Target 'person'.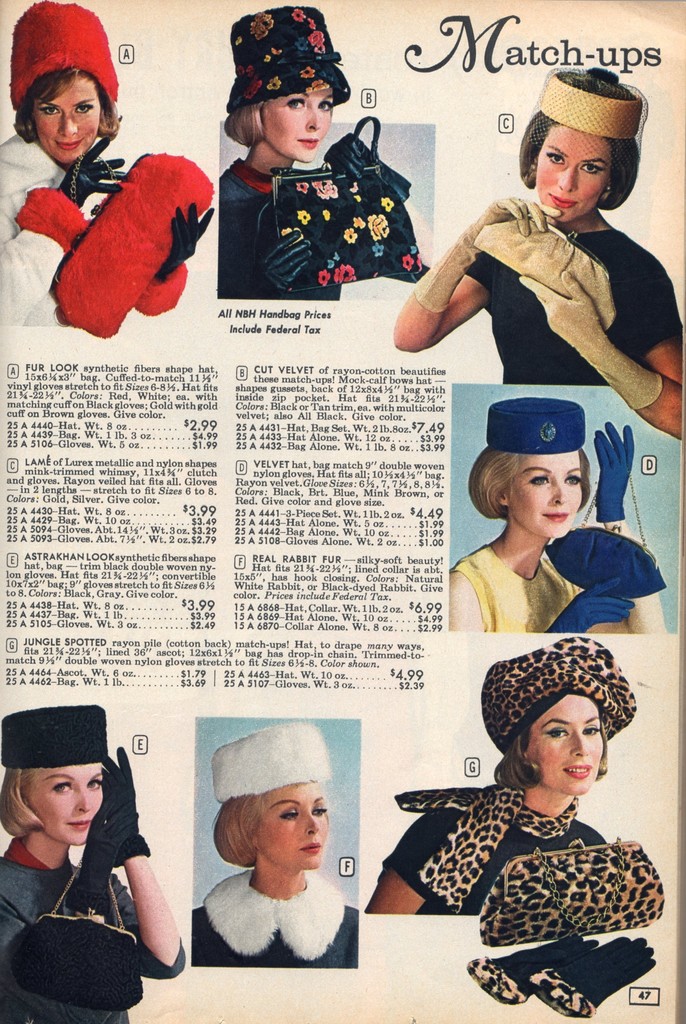
Target region: [0, 703, 186, 984].
